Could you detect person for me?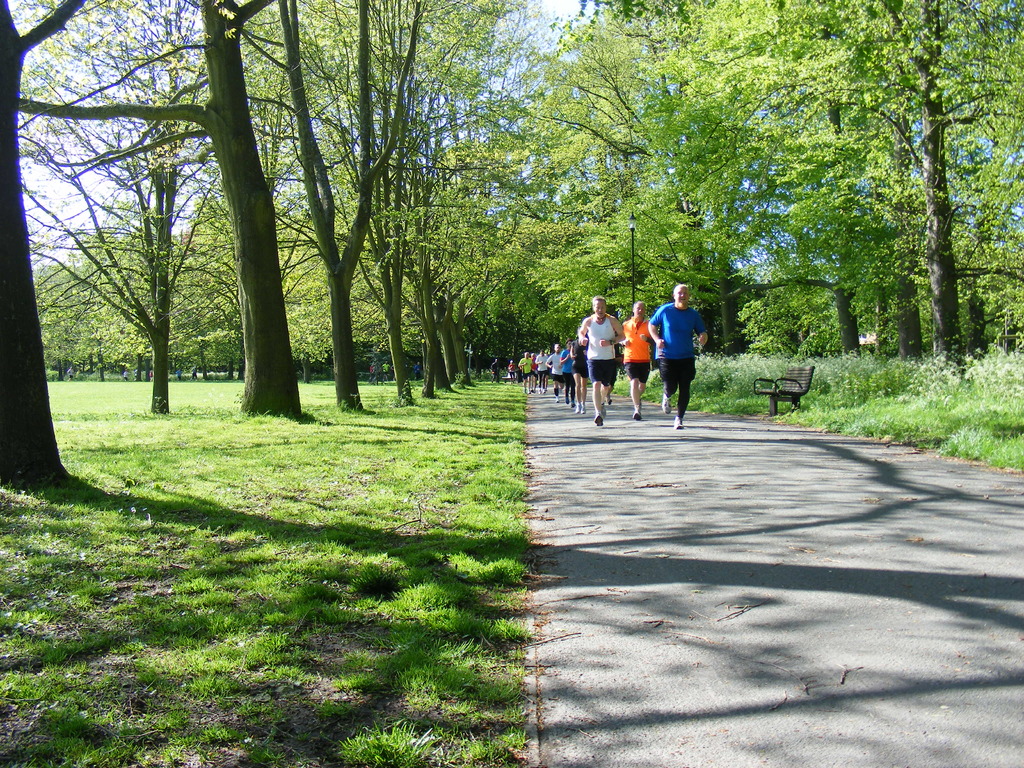
Detection result: (649, 289, 708, 429).
